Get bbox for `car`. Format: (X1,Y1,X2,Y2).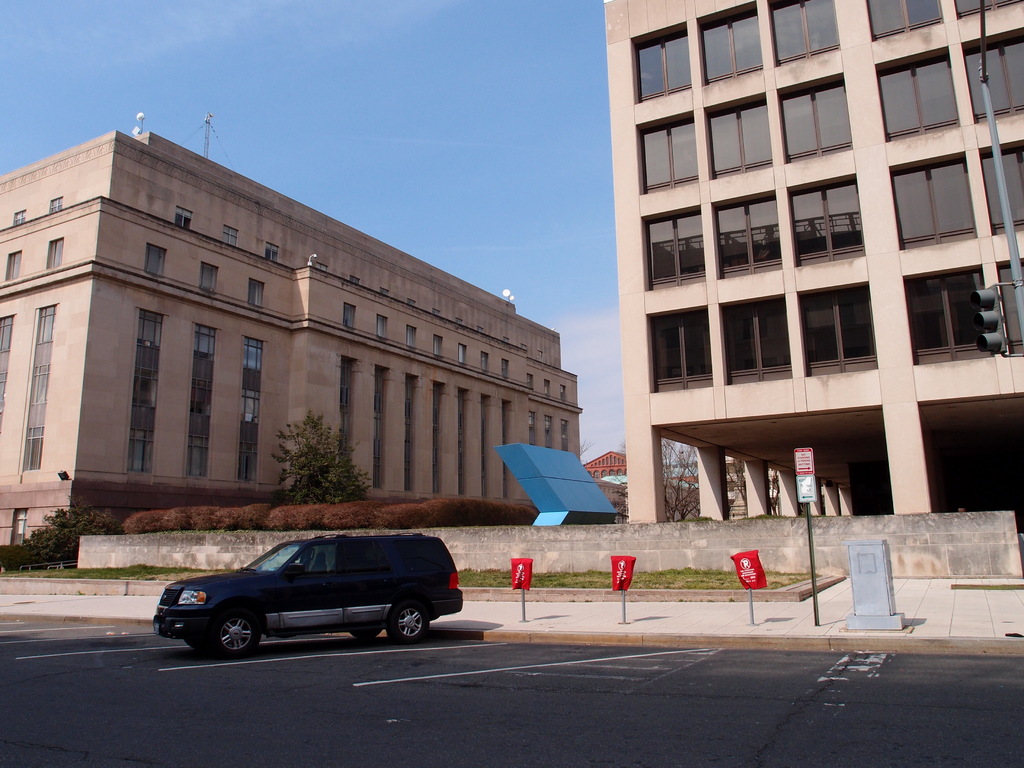
(153,534,464,659).
